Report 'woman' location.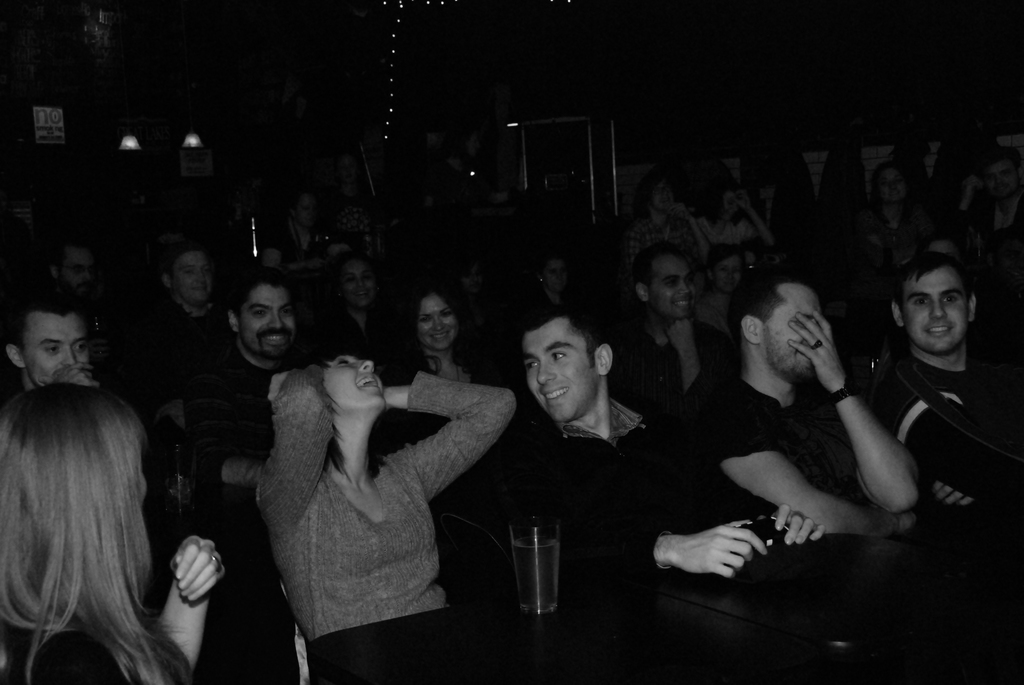
Report: 519:253:586:340.
